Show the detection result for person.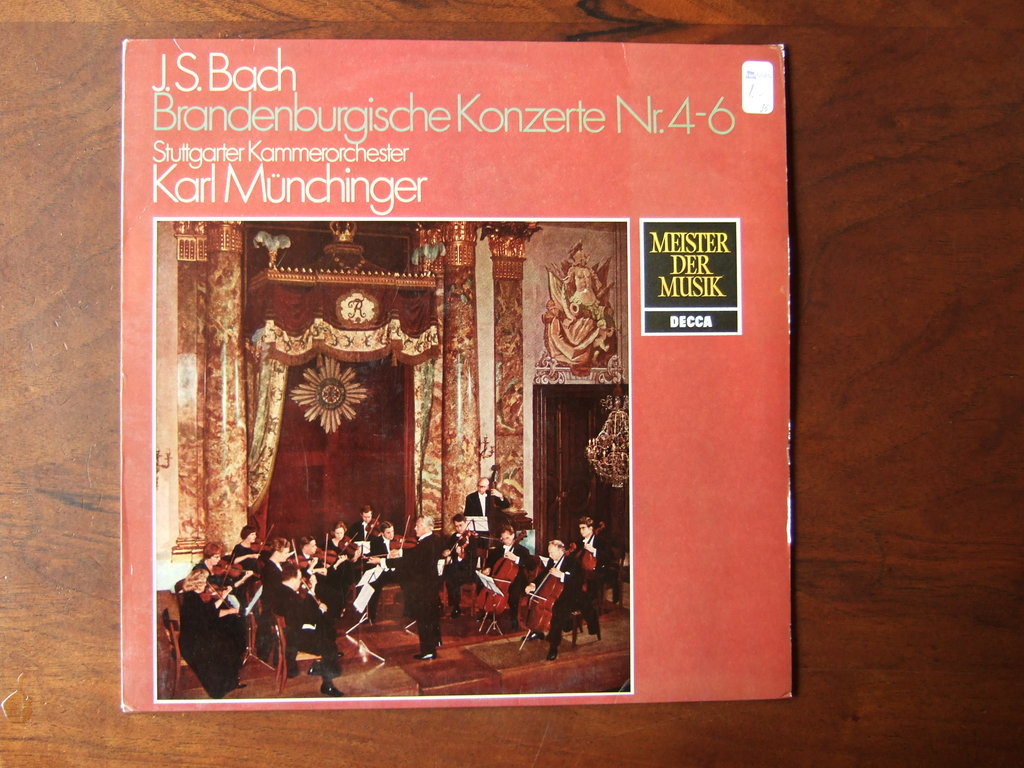
l=527, t=531, r=585, b=659.
